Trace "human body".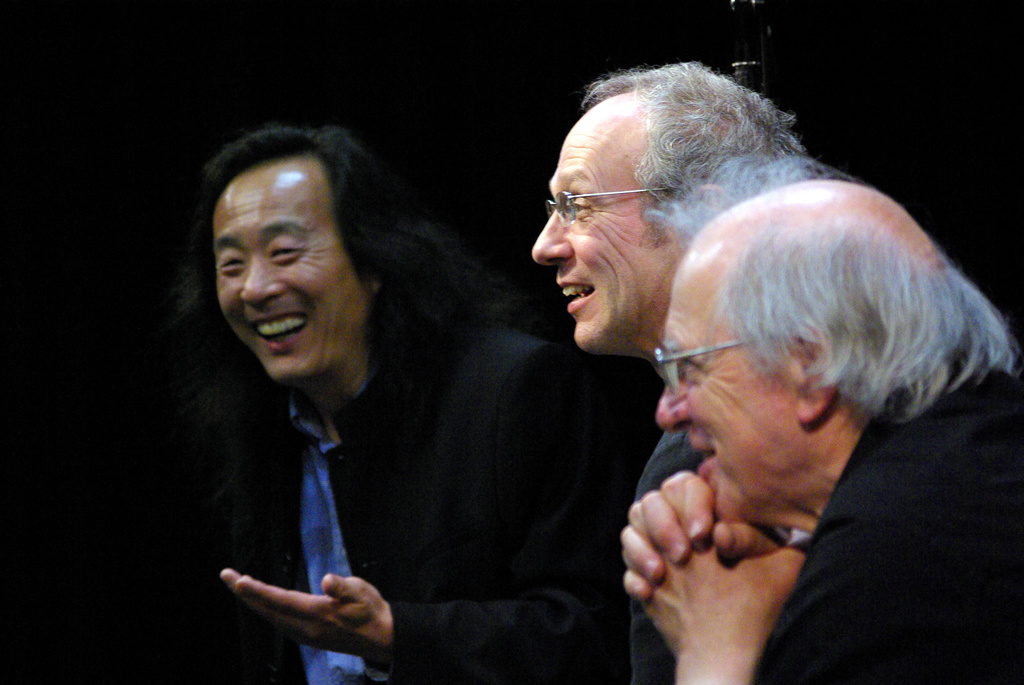
Traced to <box>149,118,518,682</box>.
